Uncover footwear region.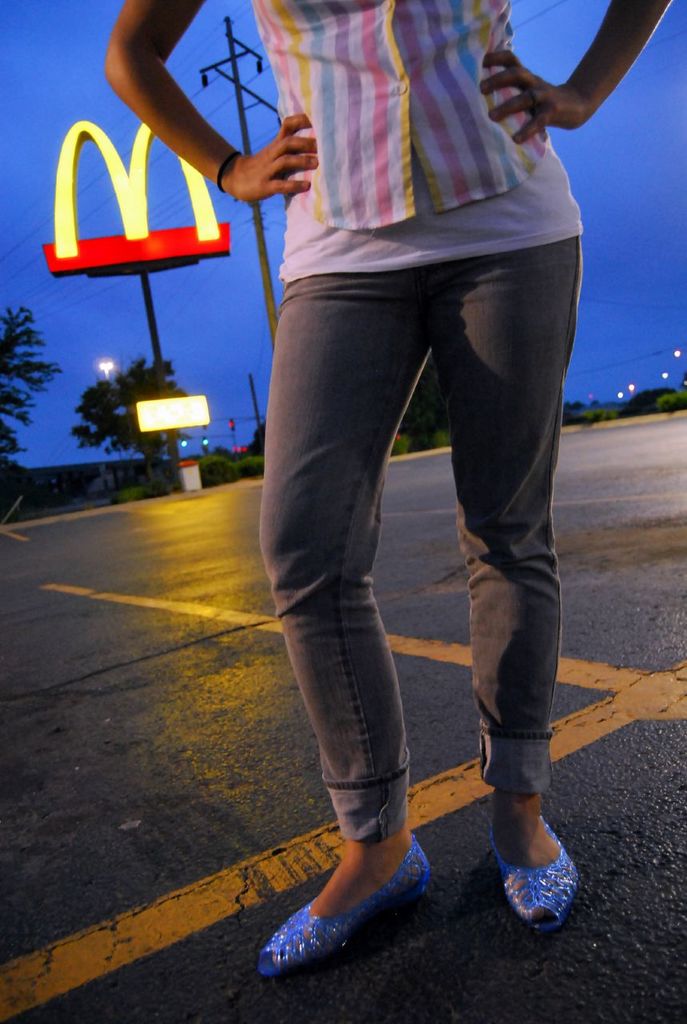
Uncovered: box=[254, 850, 449, 977].
